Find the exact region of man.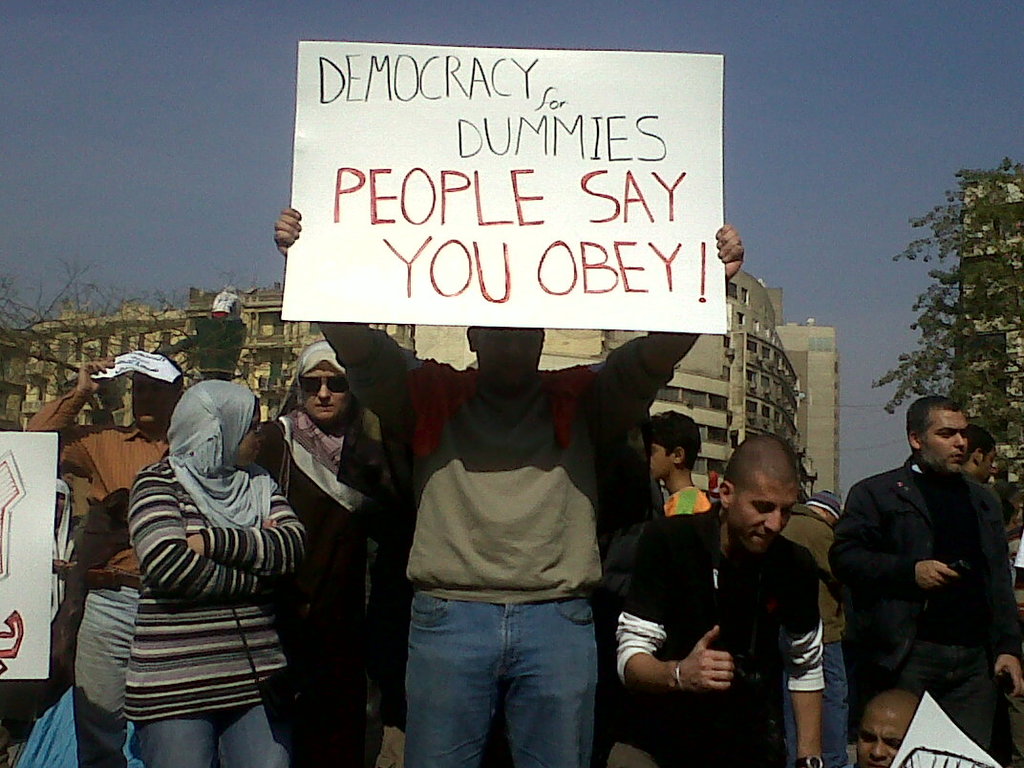
Exact region: [x1=602, y1=437, x2=821, y2=767].
